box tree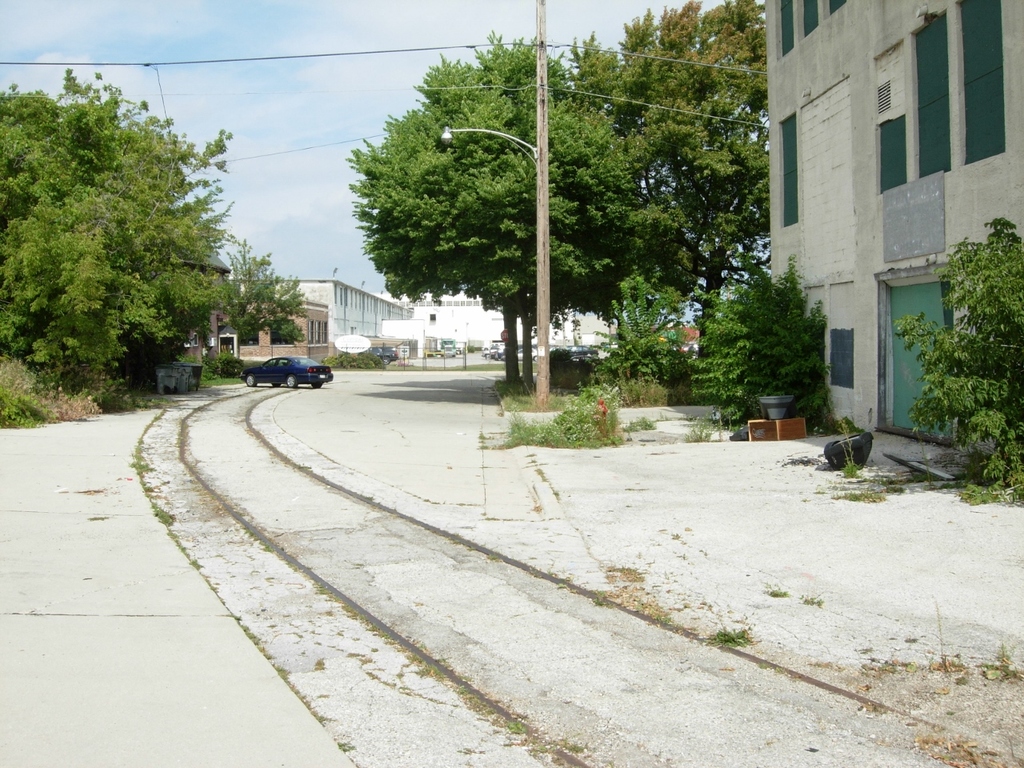
<box>588,274,688,394</box>
